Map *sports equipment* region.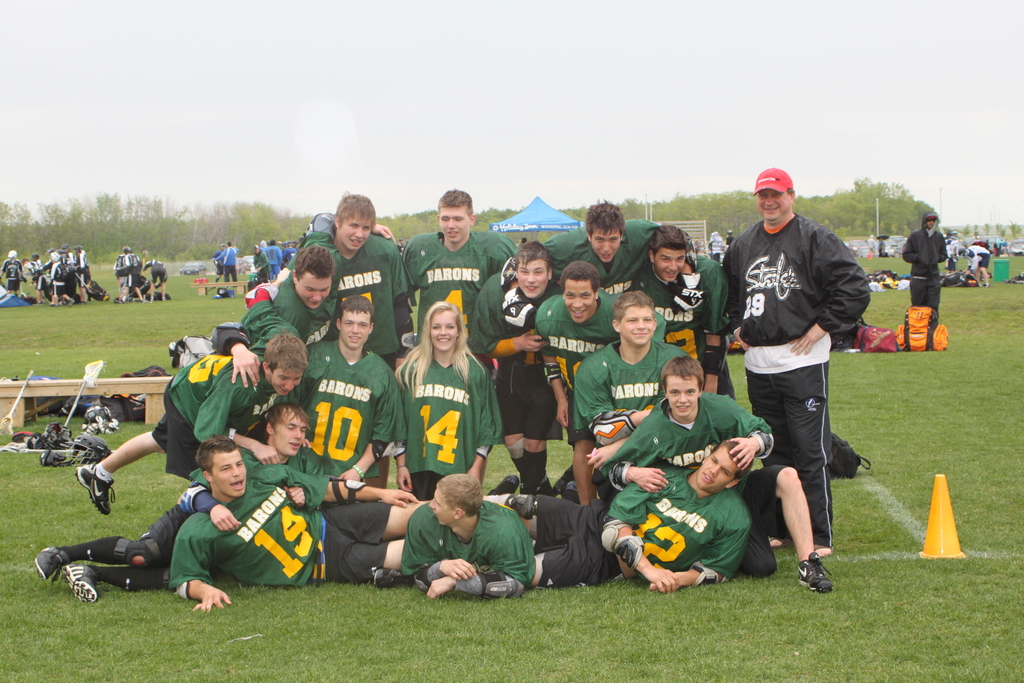
Mapped to bbox(209, 321, 251, 356).
